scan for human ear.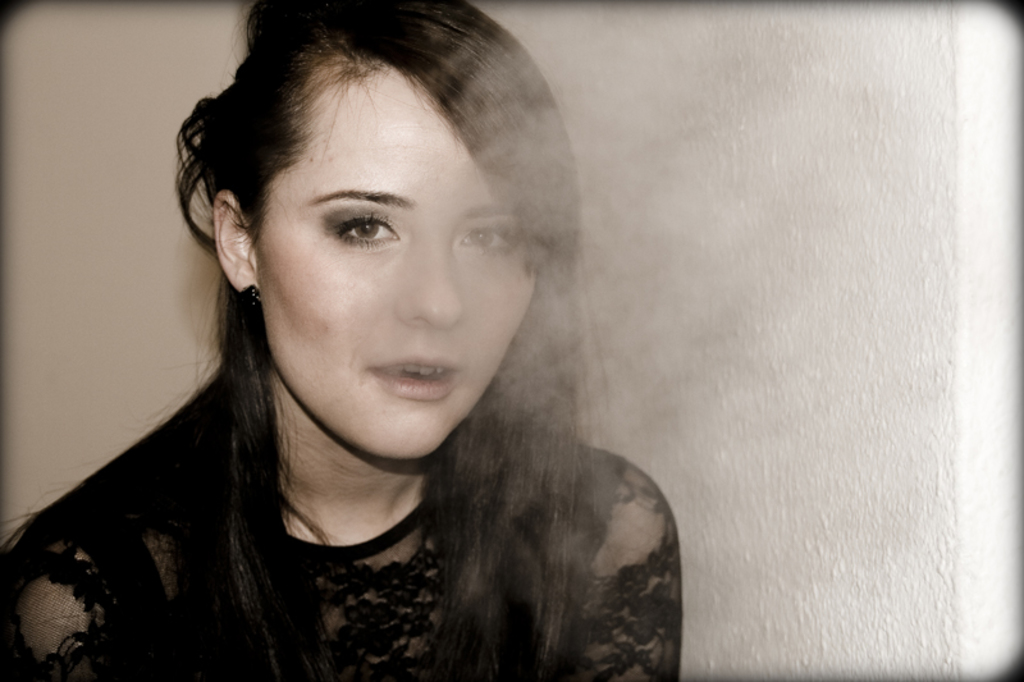
Scan result: 214:191:260:299.
